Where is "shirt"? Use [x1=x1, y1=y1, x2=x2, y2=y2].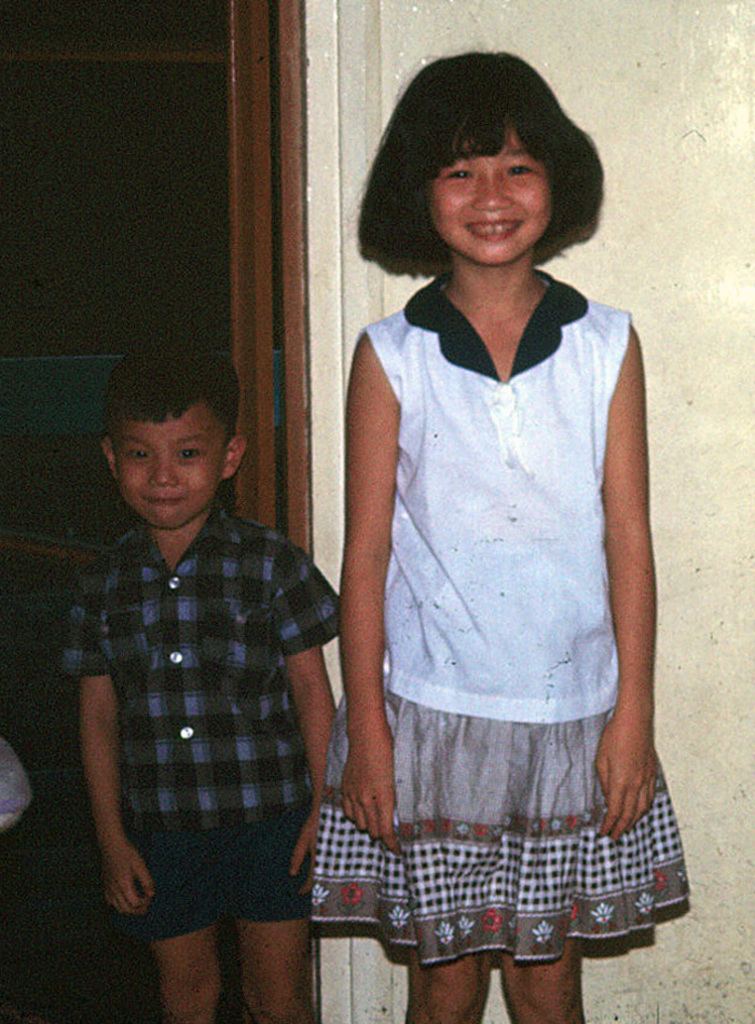
[x1=58, y1=498, x2=341, y2=834].
